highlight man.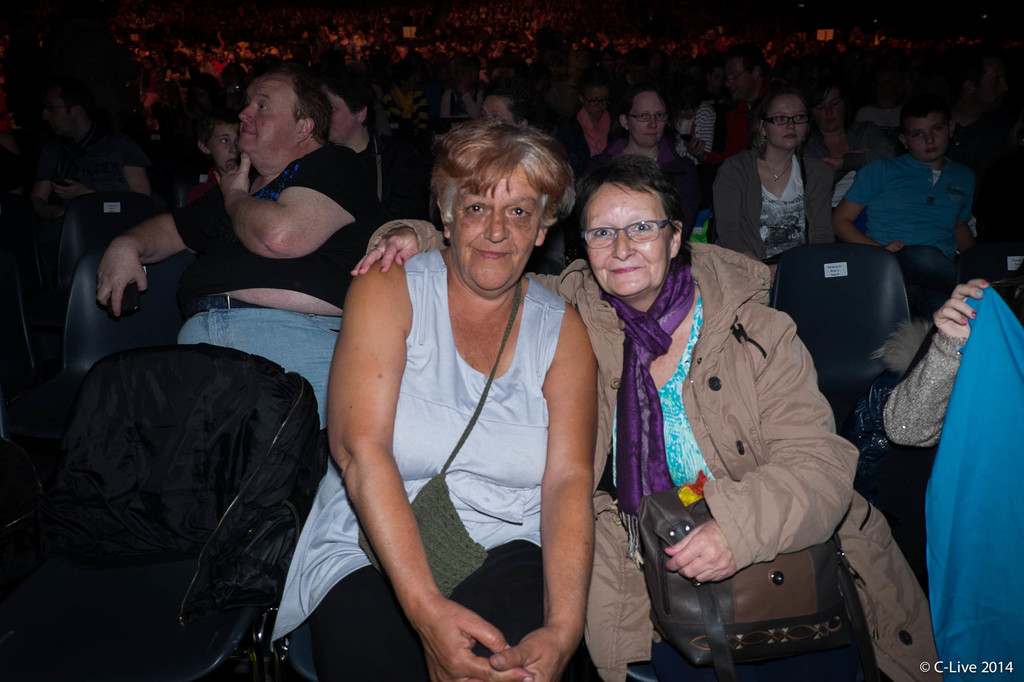
Highlighted region: <region>726, 48, 778, 115</region>.
